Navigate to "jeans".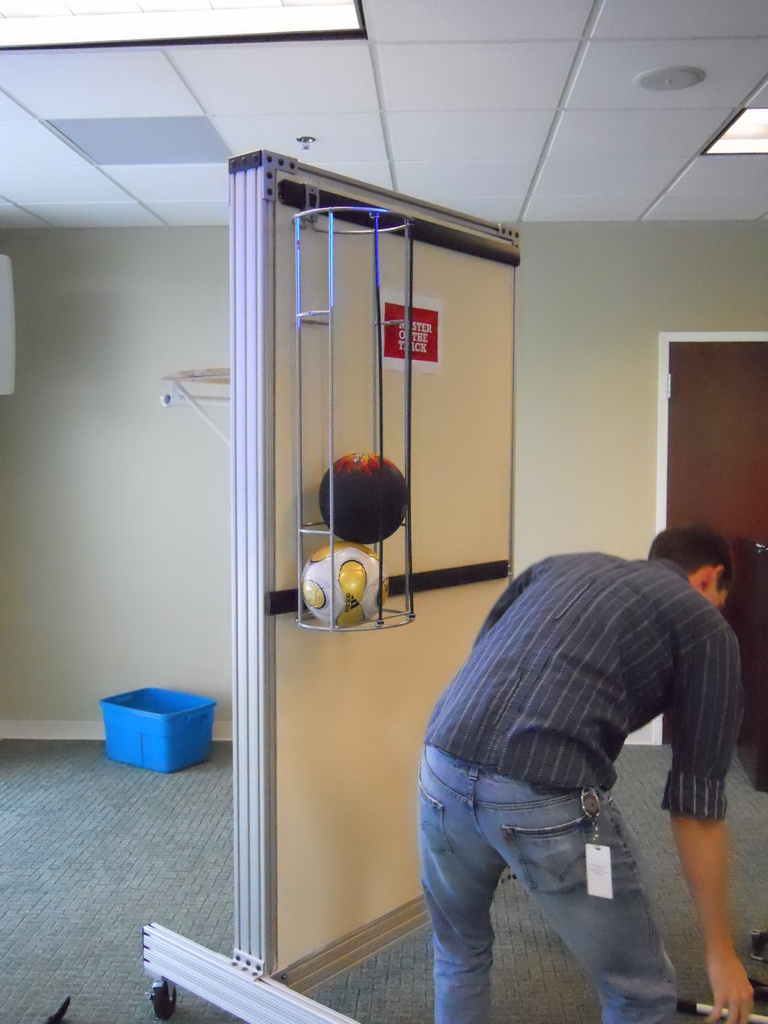
Navigation target: 396 532 767 1023.
